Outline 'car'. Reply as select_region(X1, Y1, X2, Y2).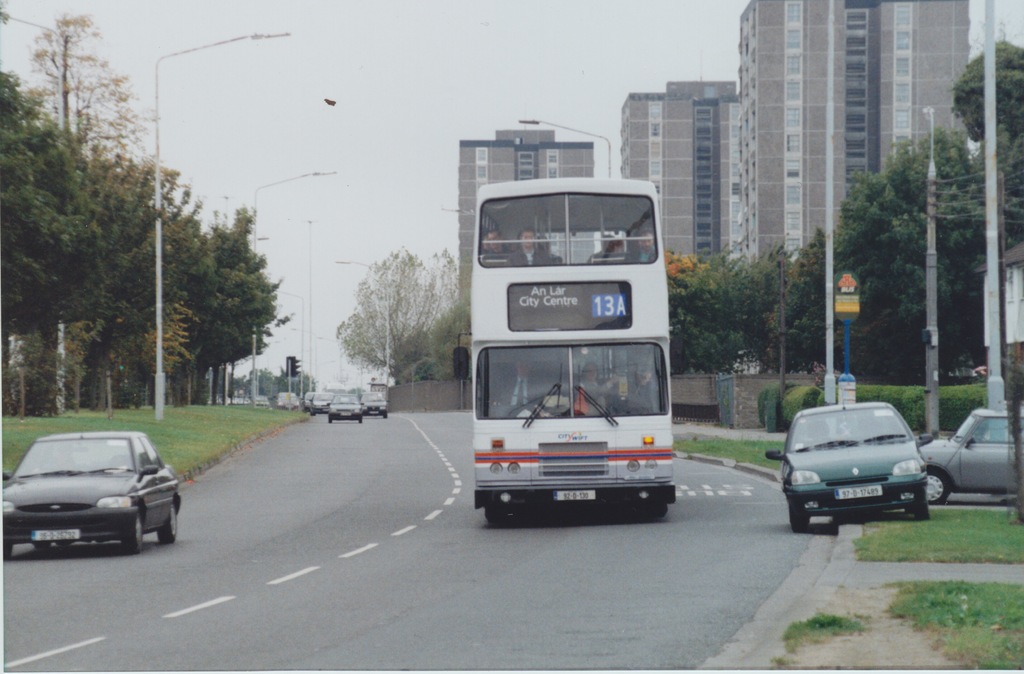
select_region(5, 431, 180, 561).
